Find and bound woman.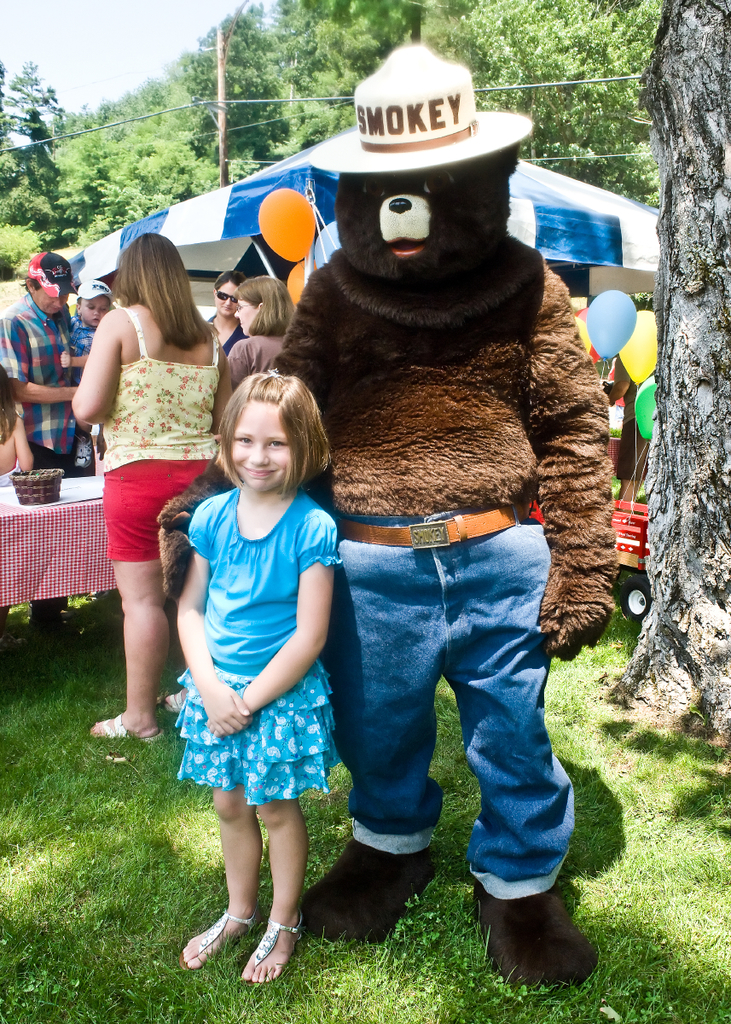
Bound: 221, 274, 310, 408.
